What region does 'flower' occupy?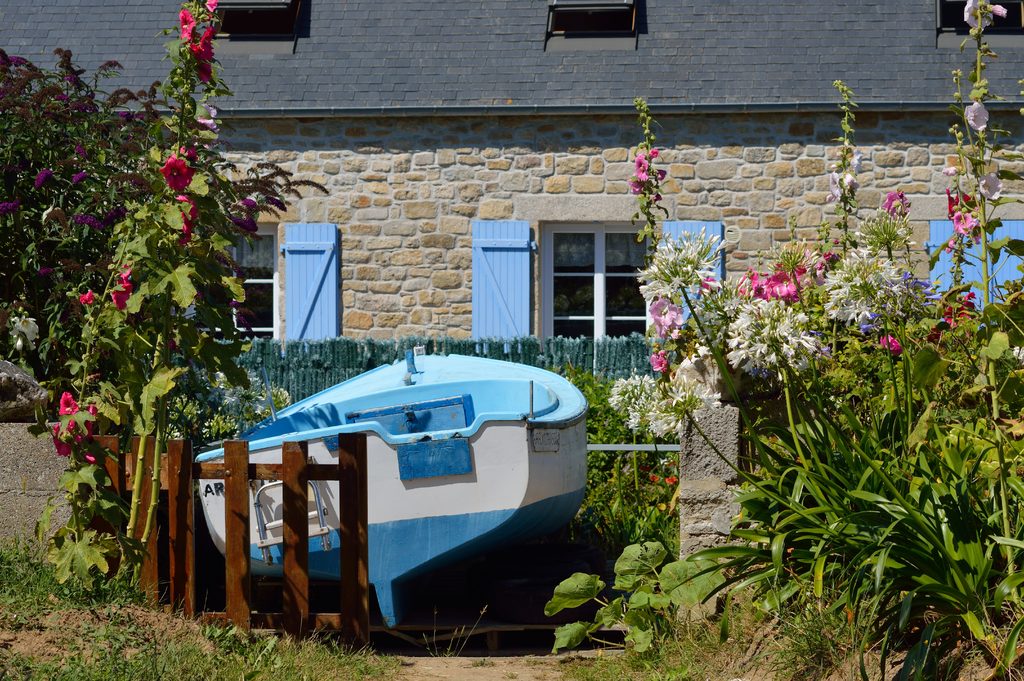
bbox=(235, 306, 252, 315).
